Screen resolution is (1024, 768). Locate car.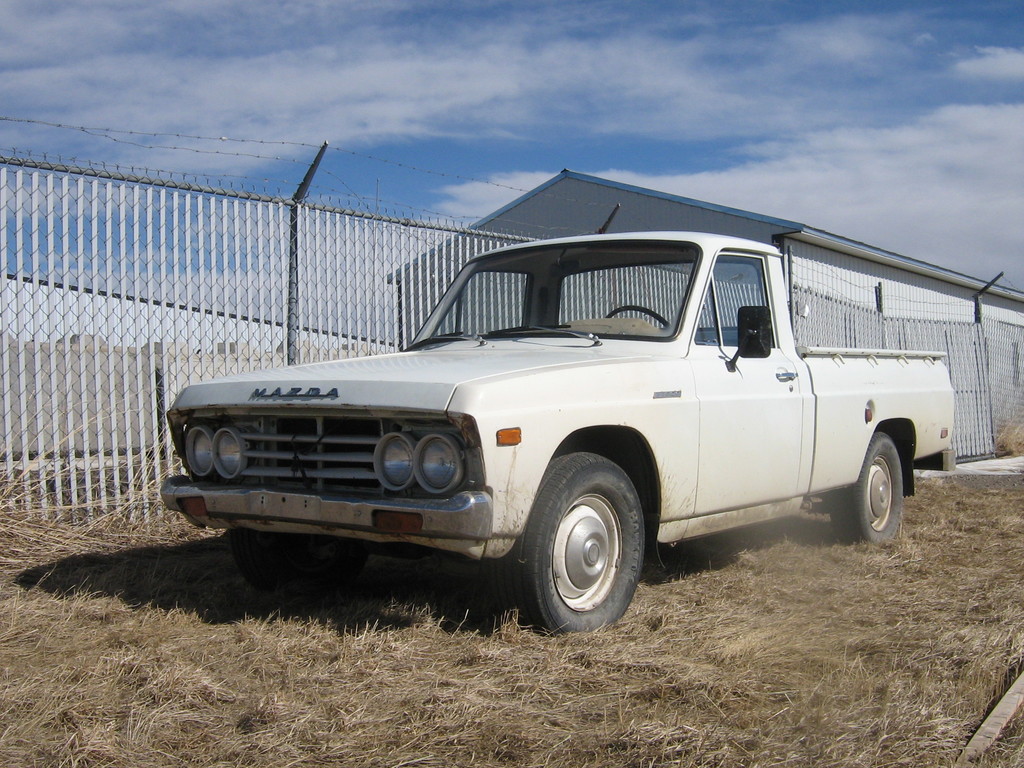
{"x1": 159, "y1": 231, "x2": 956, "y2": 638}.
